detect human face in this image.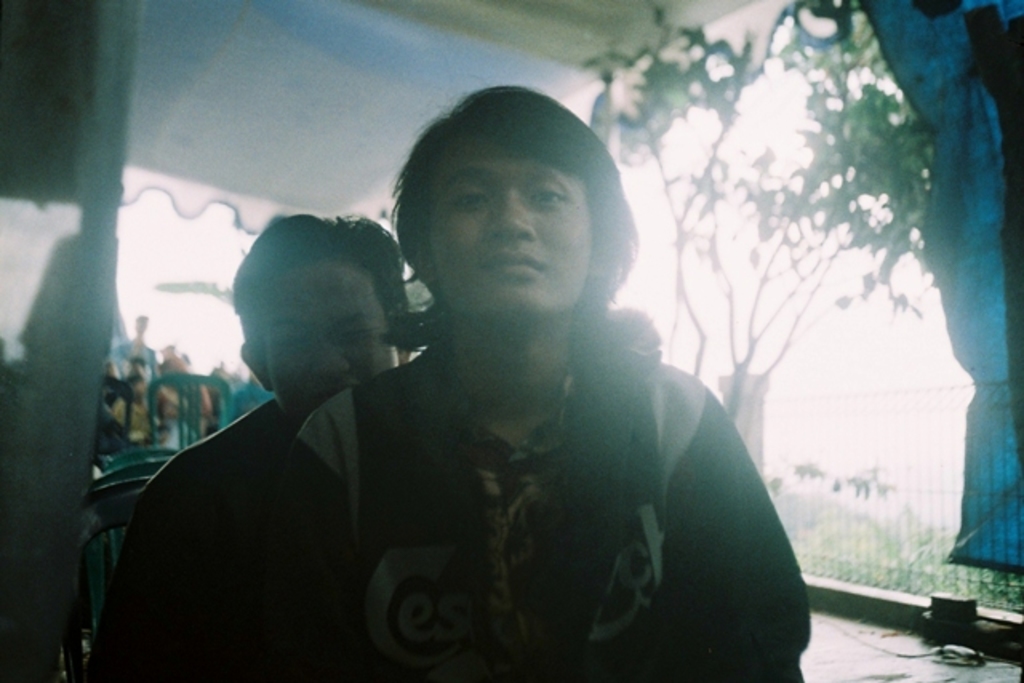
Detection: box(267, 262, 398, 427).
